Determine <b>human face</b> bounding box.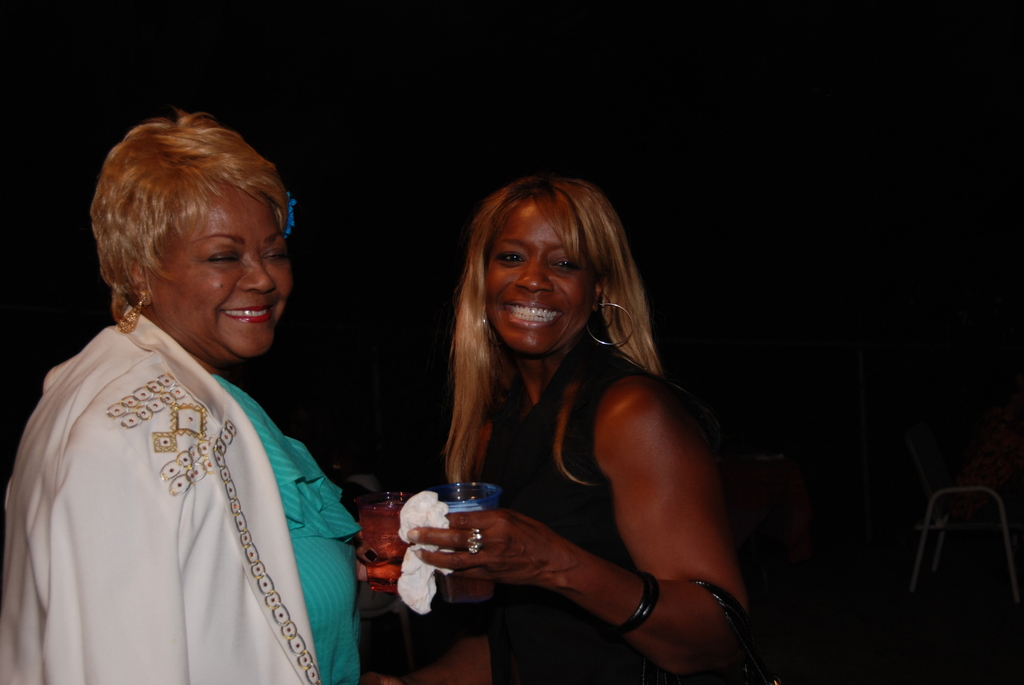
Determined: {"left": 481, "top": 204, "right": 586, "bottom": 349}.
